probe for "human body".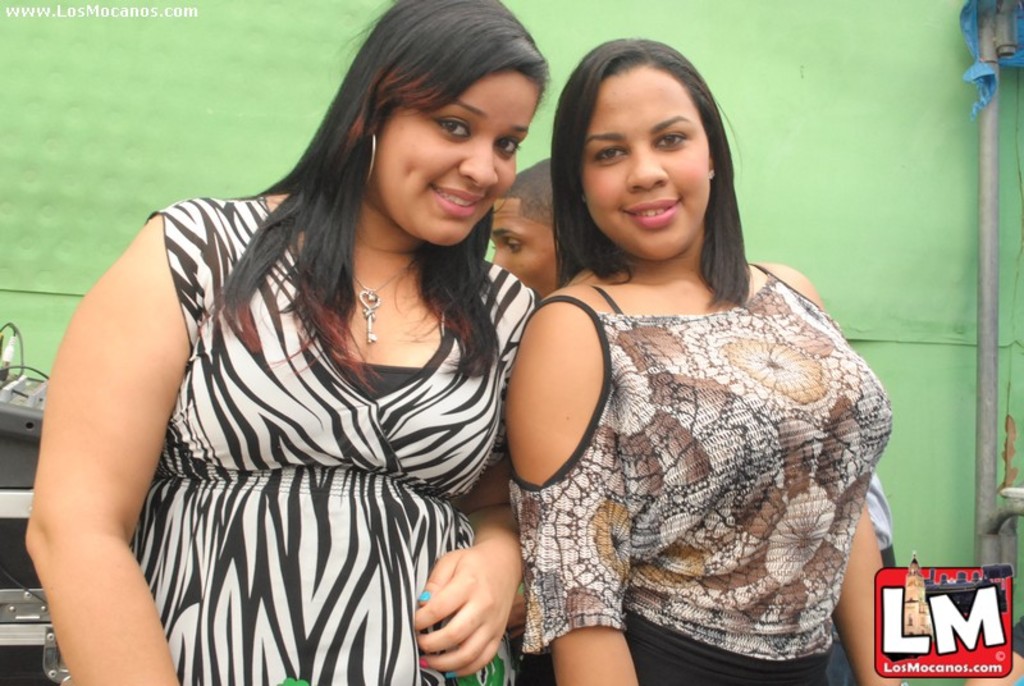
Probe result: (left=462, top=74, right=886, bottom=685).
